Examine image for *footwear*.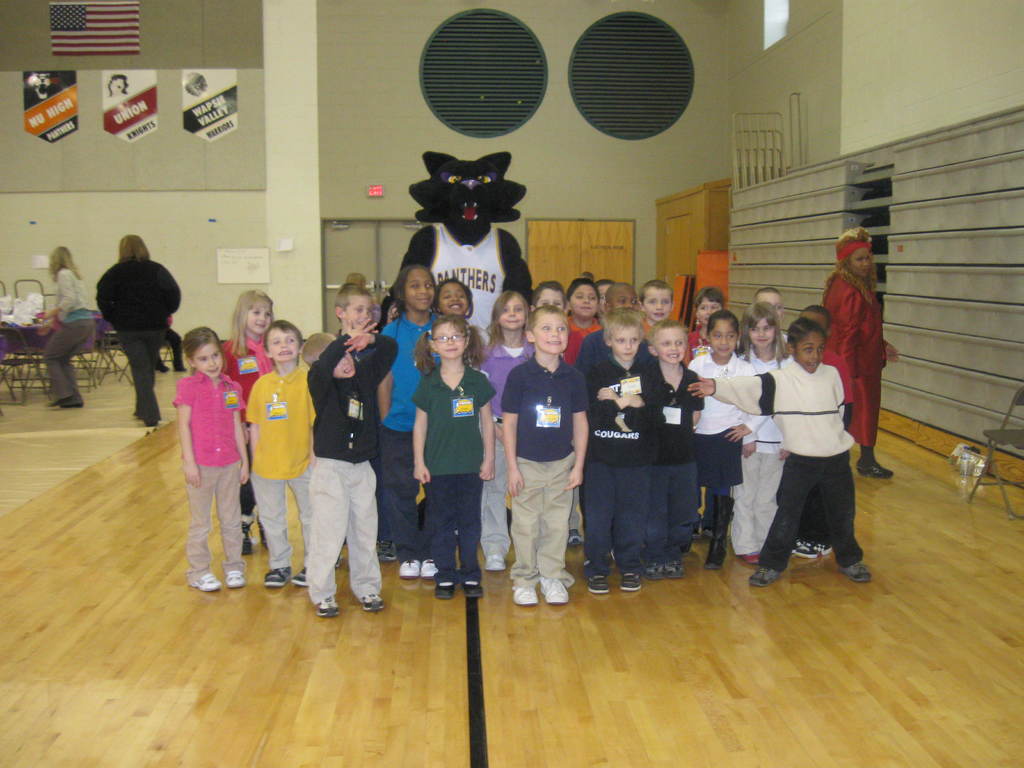
Examination result: bbox=(813, 540, 832, 558).
